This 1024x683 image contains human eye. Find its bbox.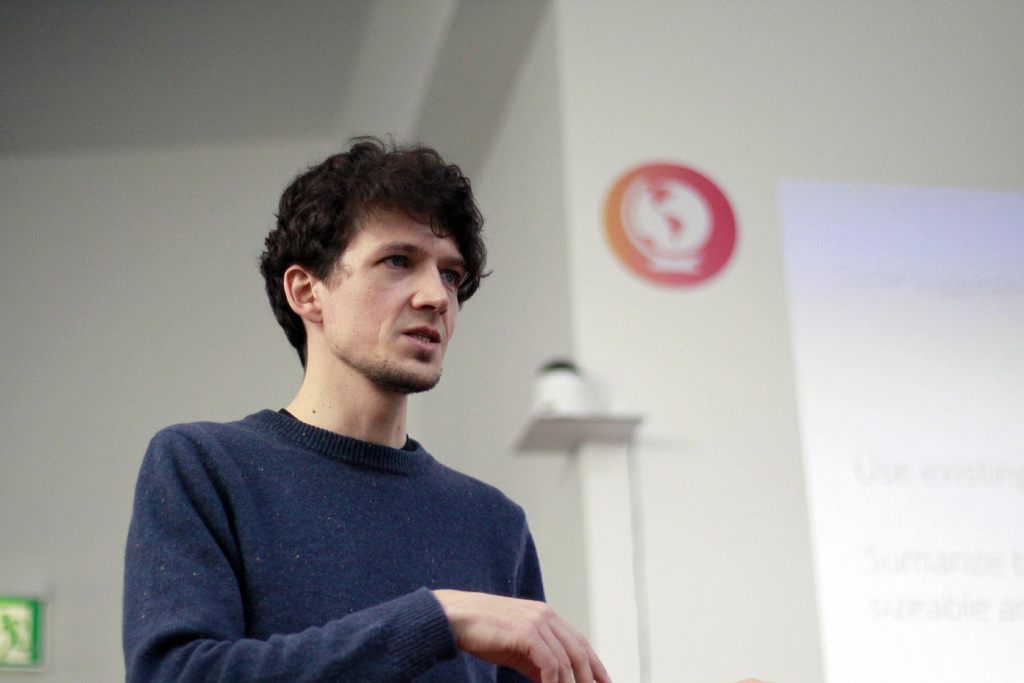
x1=367 y1=247 x2=420 y2=277.
